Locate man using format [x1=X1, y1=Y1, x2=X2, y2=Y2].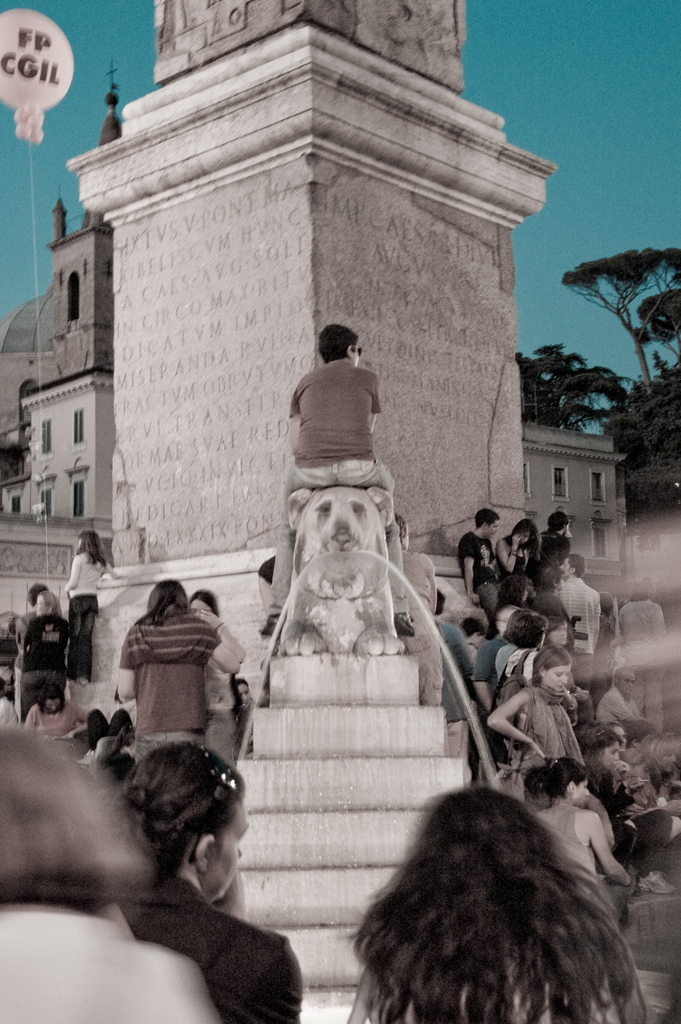
[x1=257, y1=325, x2=415, y2=635].
